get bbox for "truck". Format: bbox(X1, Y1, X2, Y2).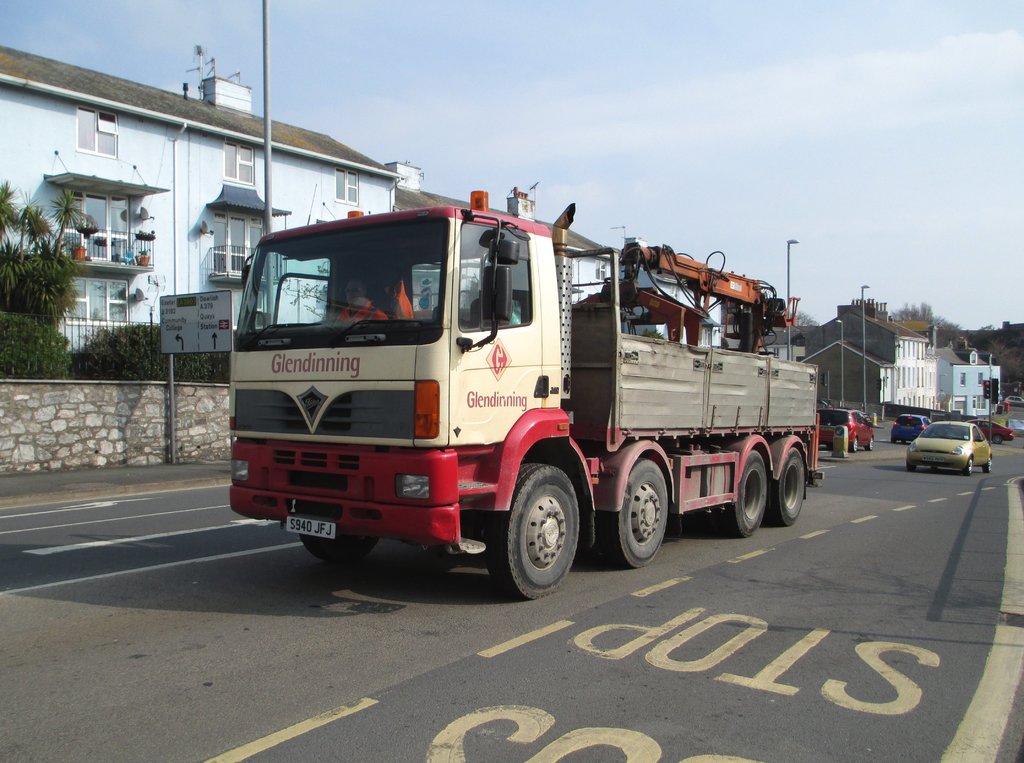
bbox(214, 175, 823, 604).
